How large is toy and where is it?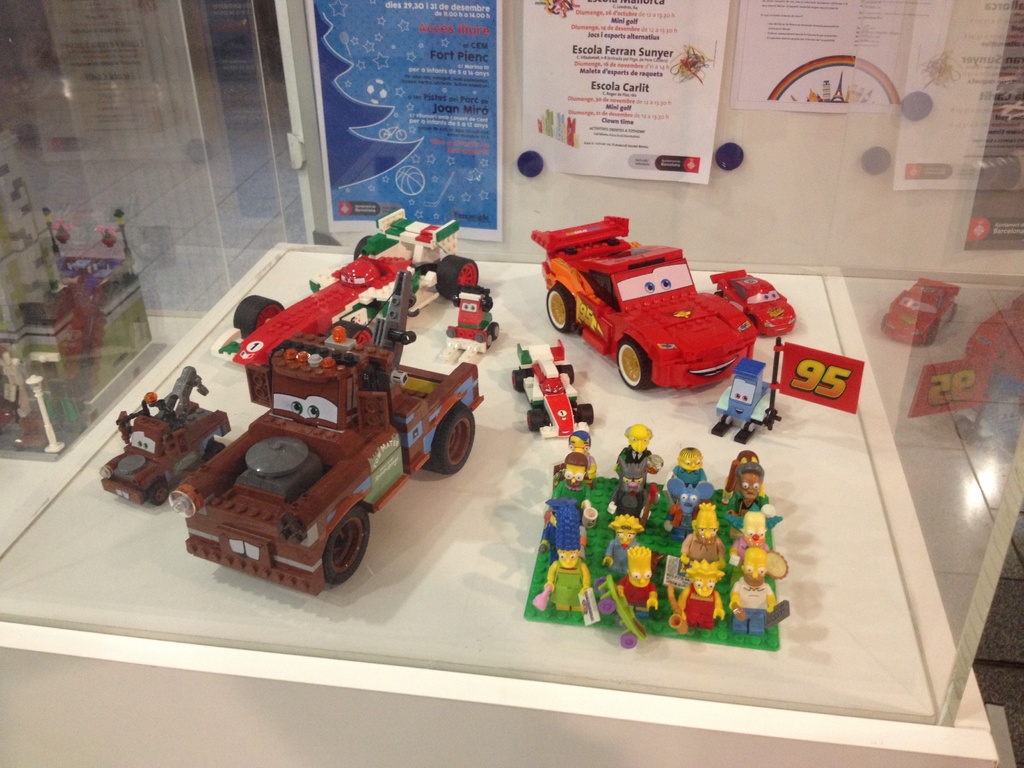
Bounding box: bbox=(442, 276, 508, 363).
